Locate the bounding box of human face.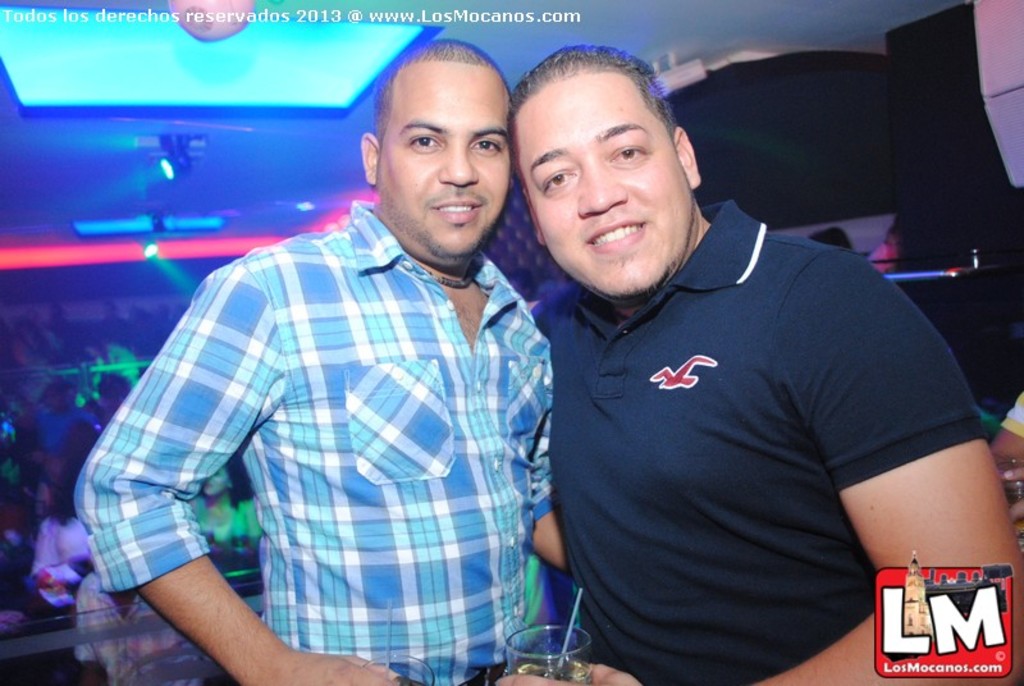
Bounding box: (381,65,515,248).
